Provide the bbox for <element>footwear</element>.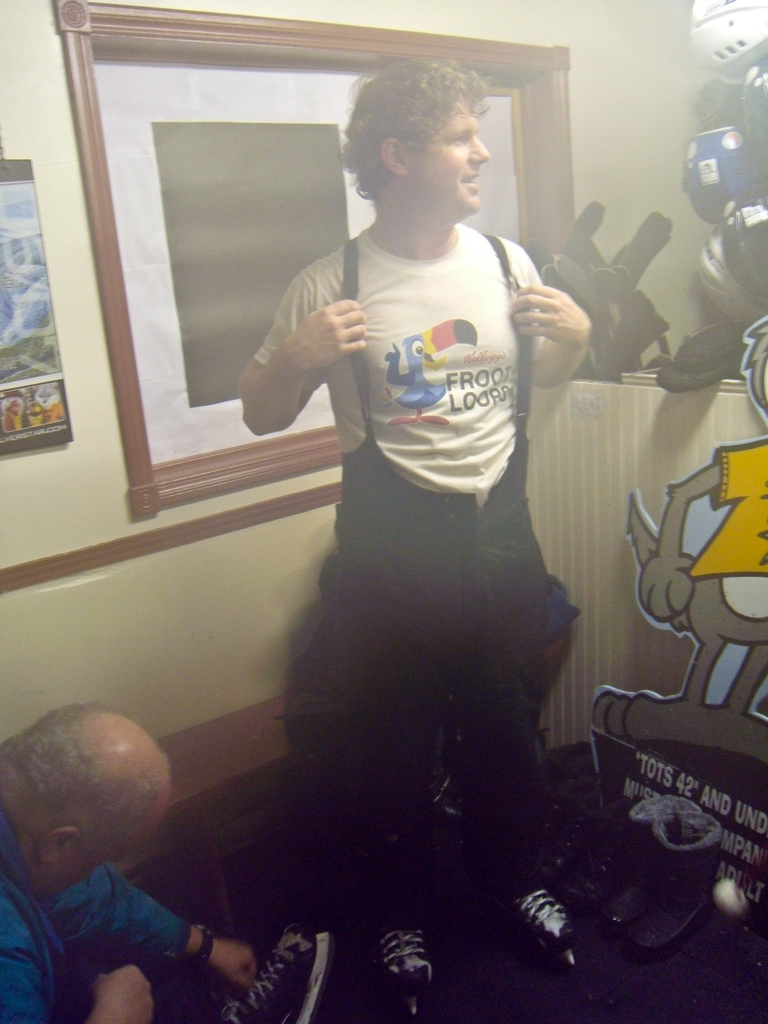
select_region(216, 917, 317, 1023).
